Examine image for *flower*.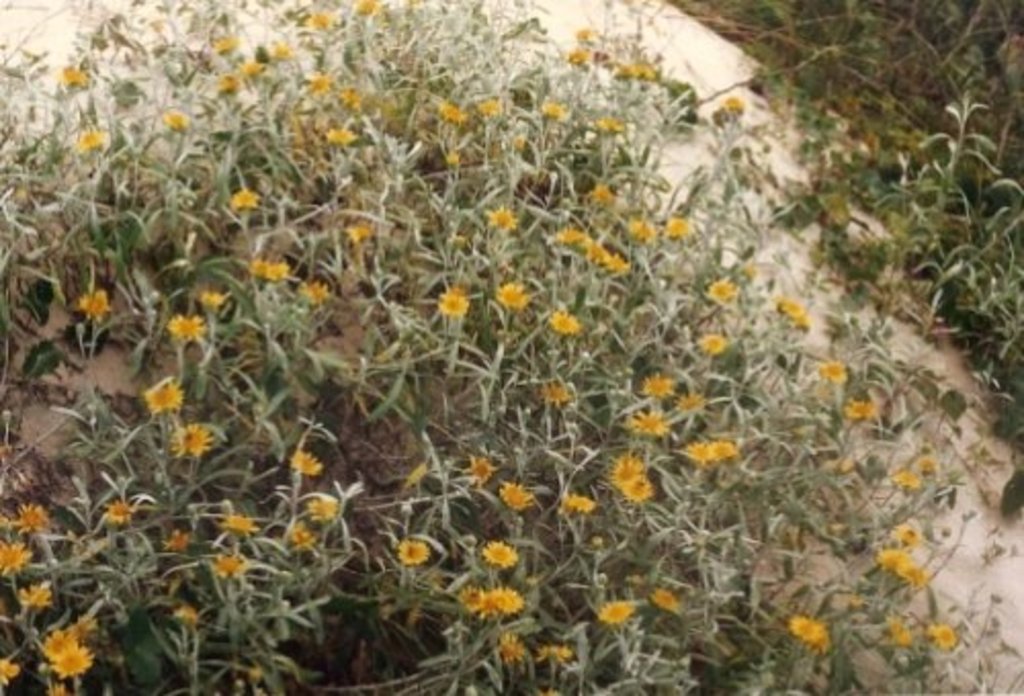
Examination result: 137,379,186,418.
